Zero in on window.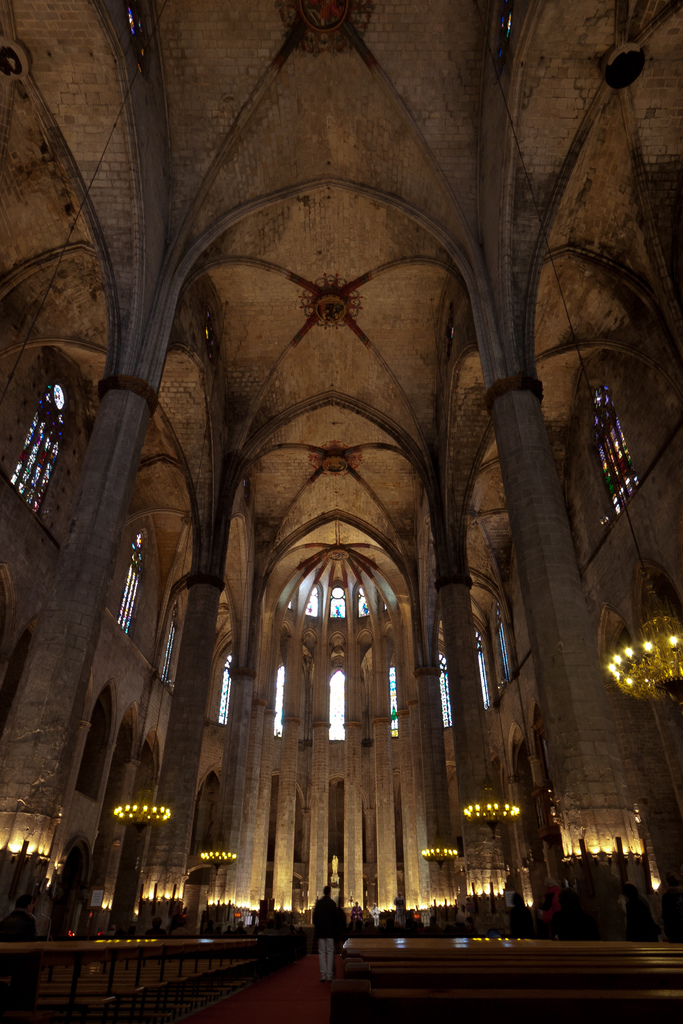
Zeroed in: (438, 652, 449, 728).
